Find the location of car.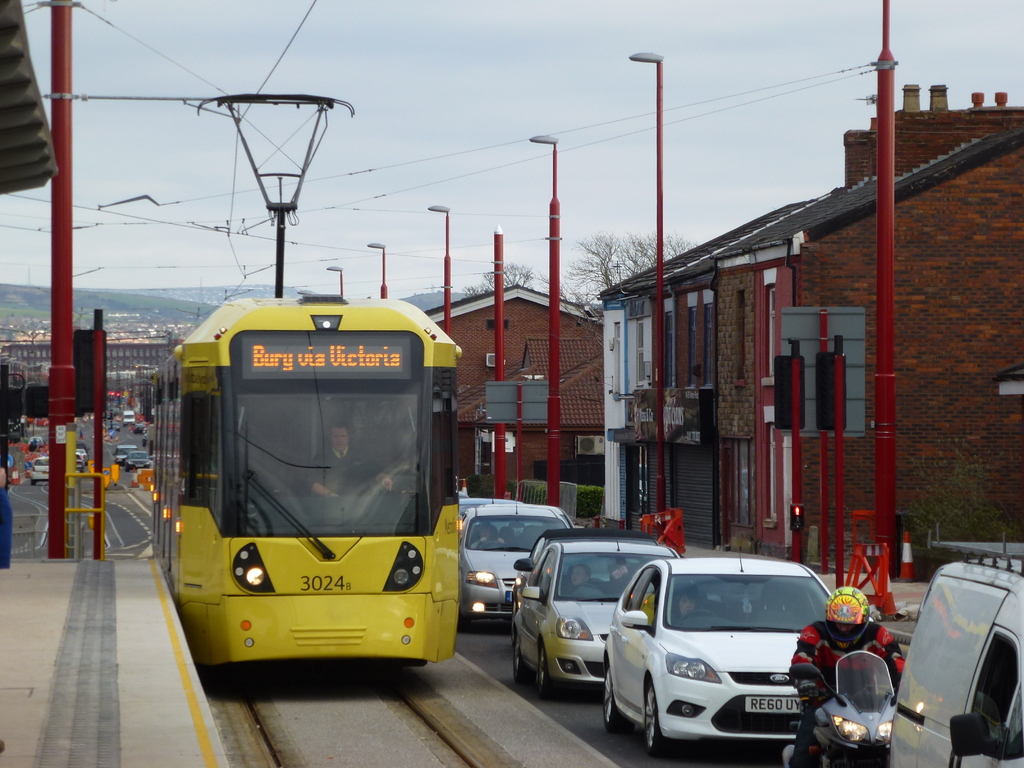
Location: bbox(458, 500, 581, 626).
